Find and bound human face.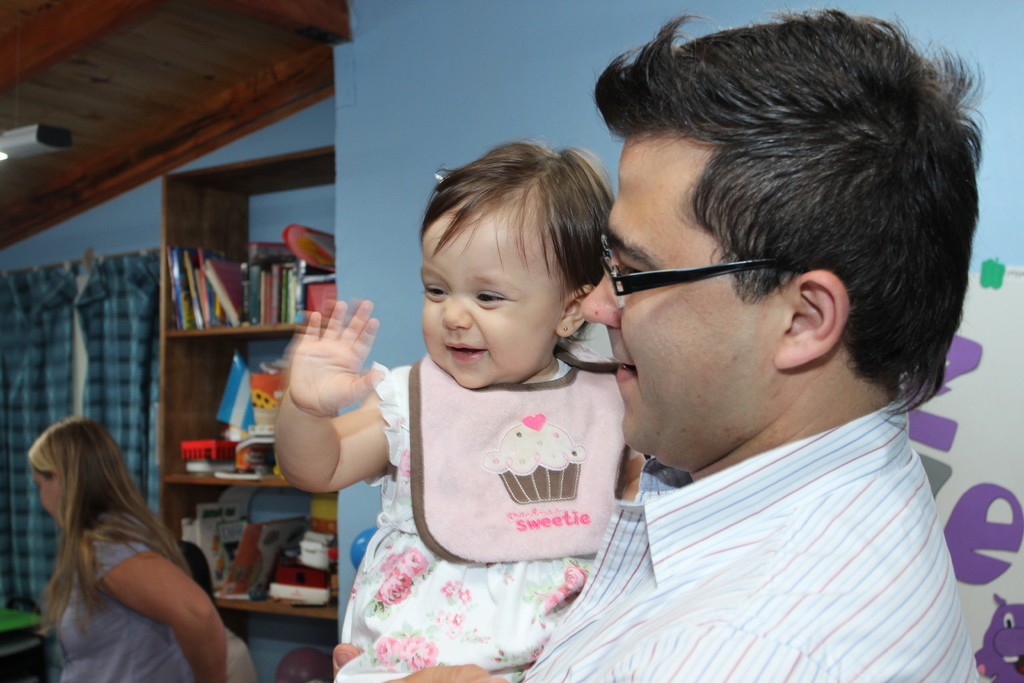
Bound: {"left": 31, "top": 467, "right": 63, "bottom": 527}.
